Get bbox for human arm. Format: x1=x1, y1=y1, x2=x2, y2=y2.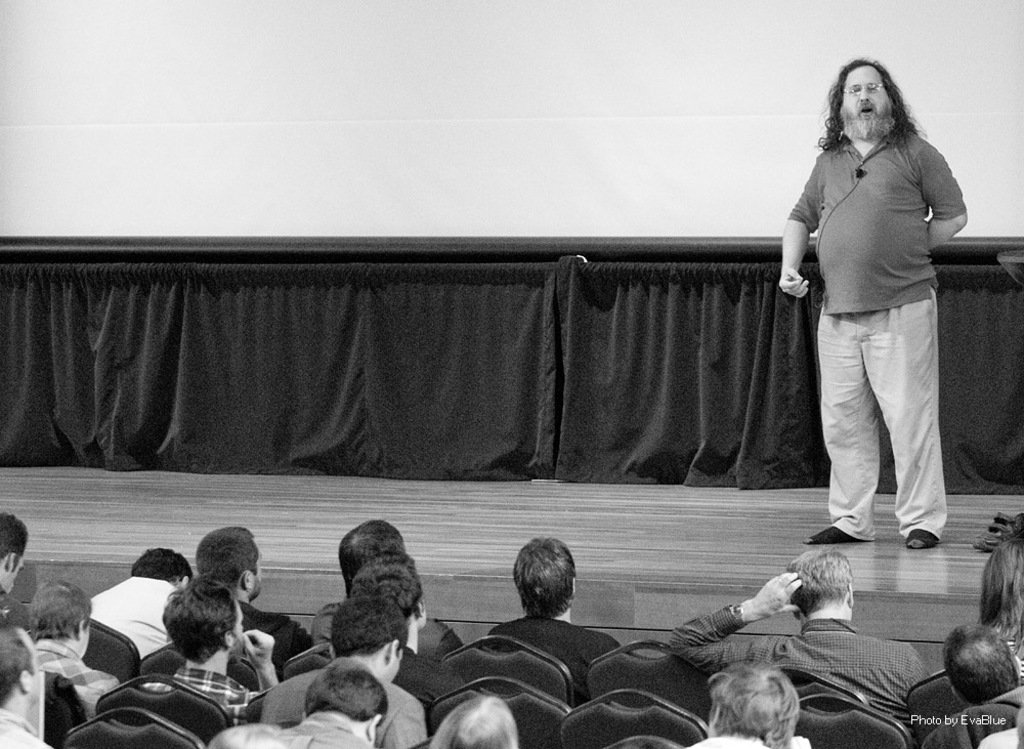
x1=666, y1=564, x2=806, y2=677.
